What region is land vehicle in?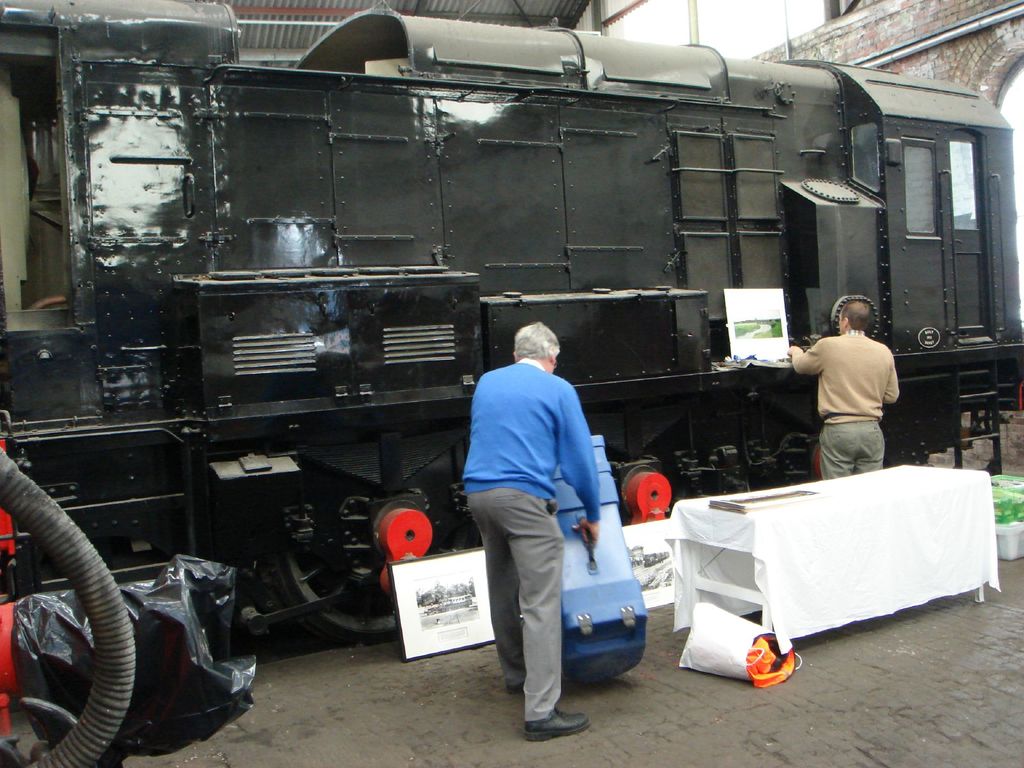
[left=49, top=67, right=959, bottom=686].
